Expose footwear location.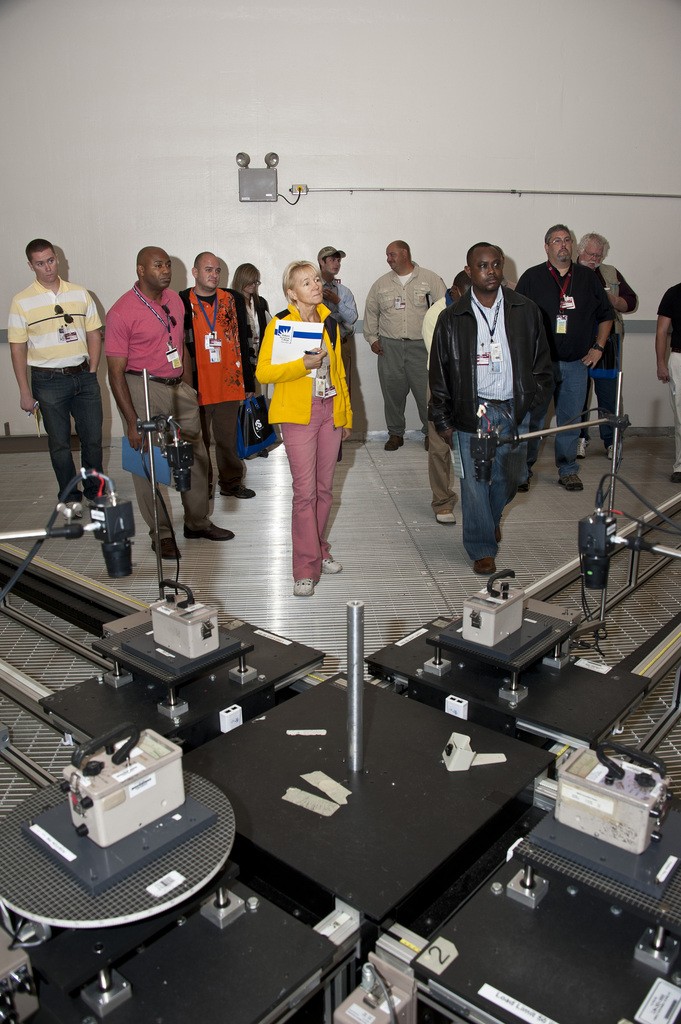
Exposed at 182/521/237/540.
